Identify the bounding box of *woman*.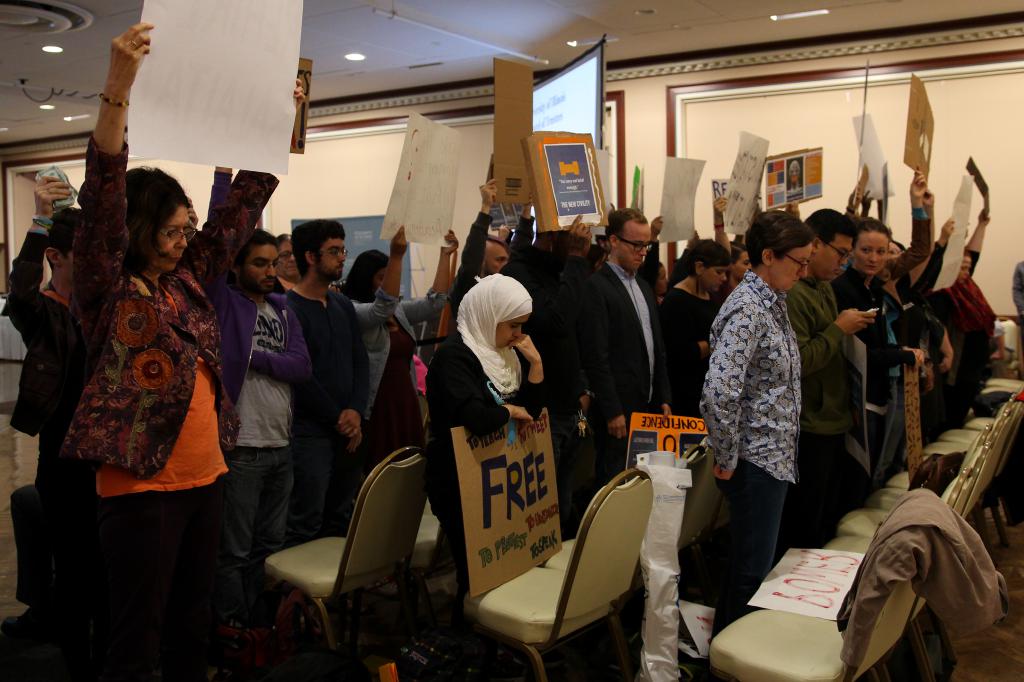
<region>420, 274, 550, 590</region>.
